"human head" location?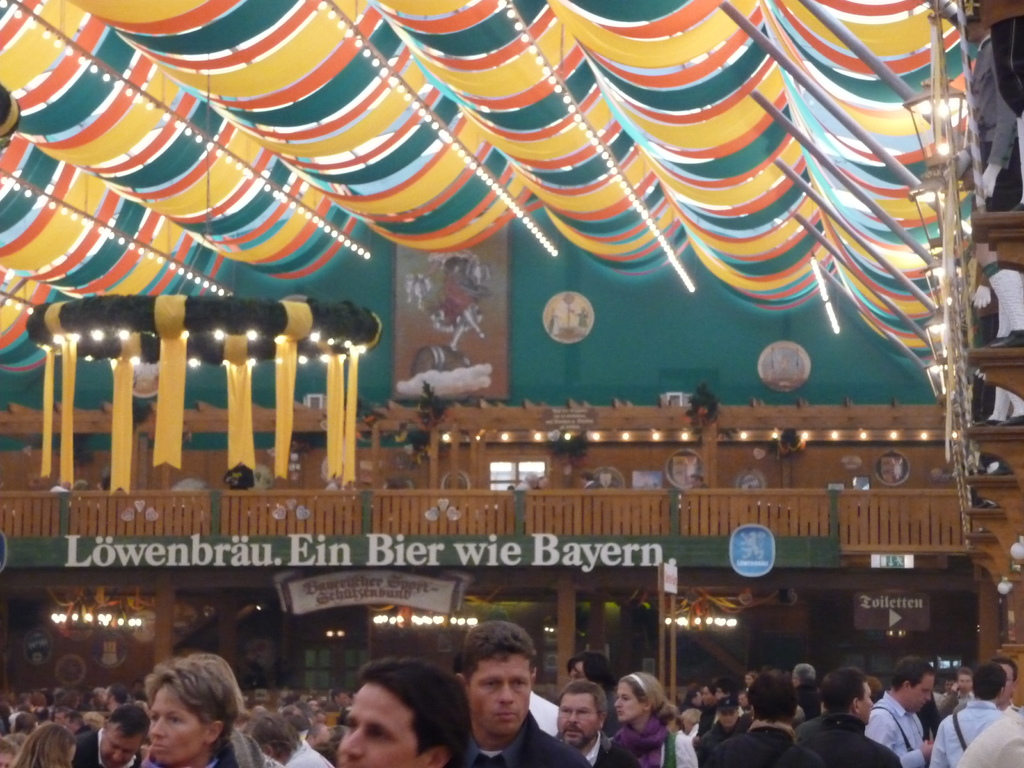
[left=991, top=657, right=1017, bottom=699]
